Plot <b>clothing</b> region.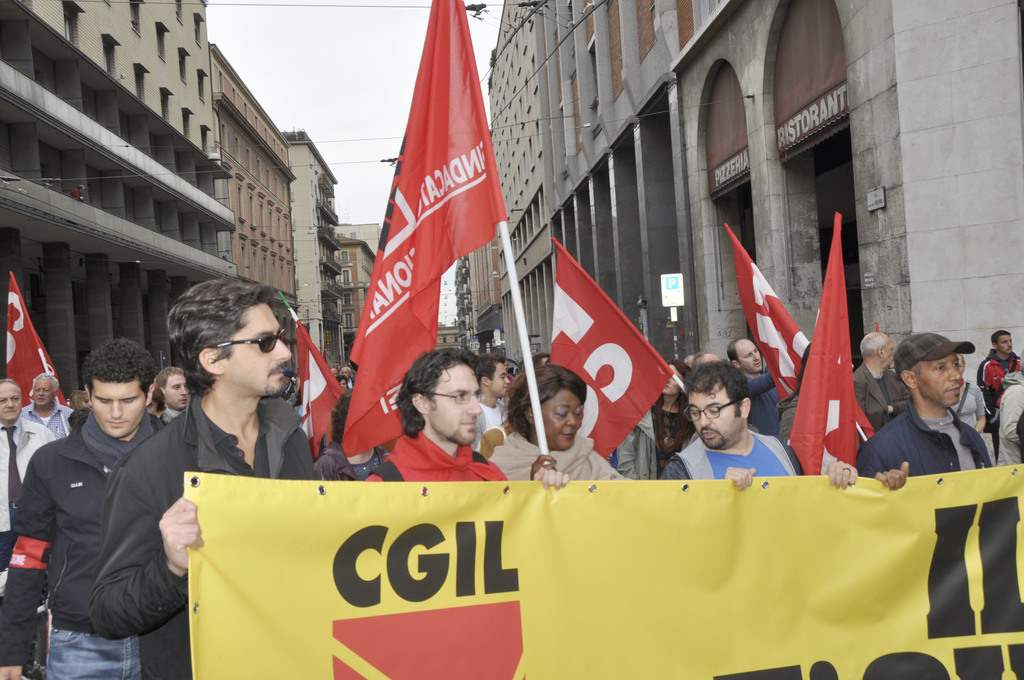
Plotted at rect(746, 362, 784, 434).
